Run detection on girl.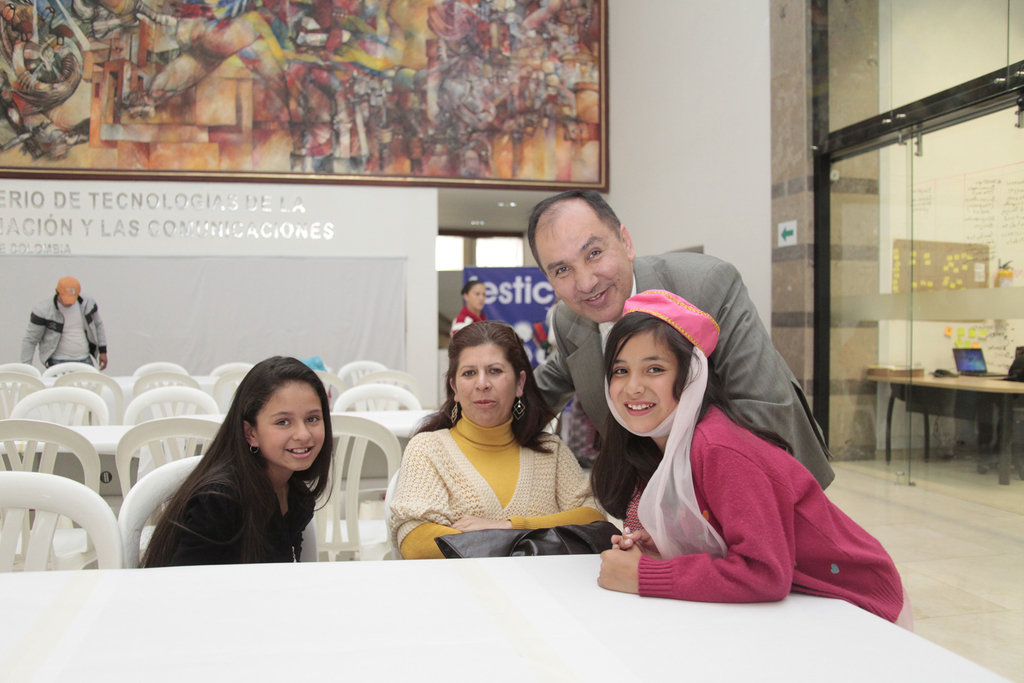
Result: 138:358:338:566.
